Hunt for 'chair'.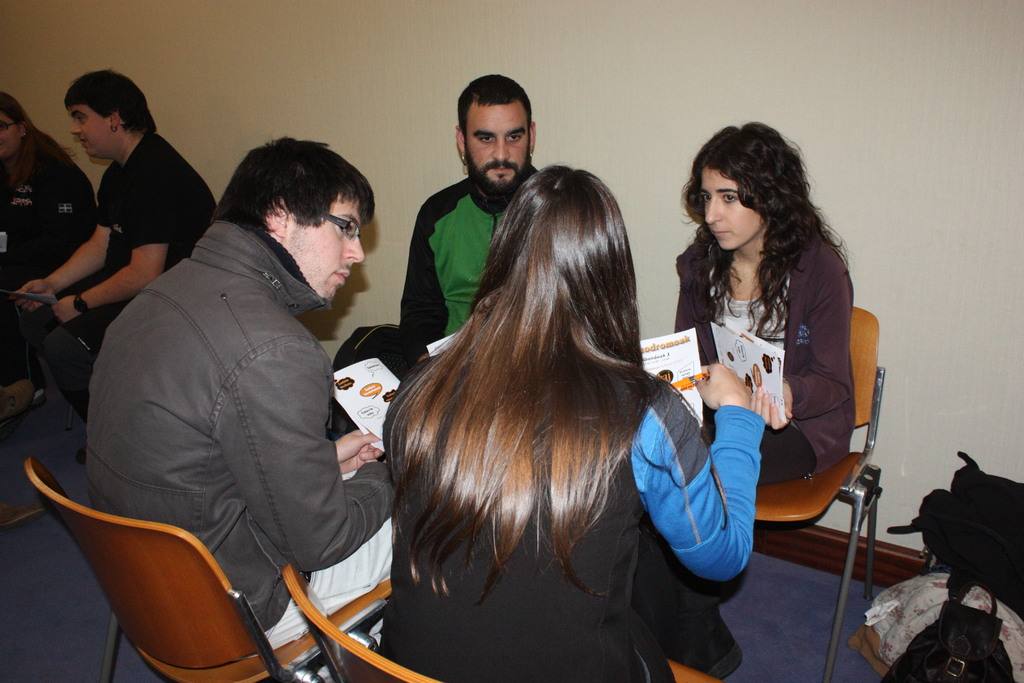
Hunted down at Rect(23, 454, 401, 682).
